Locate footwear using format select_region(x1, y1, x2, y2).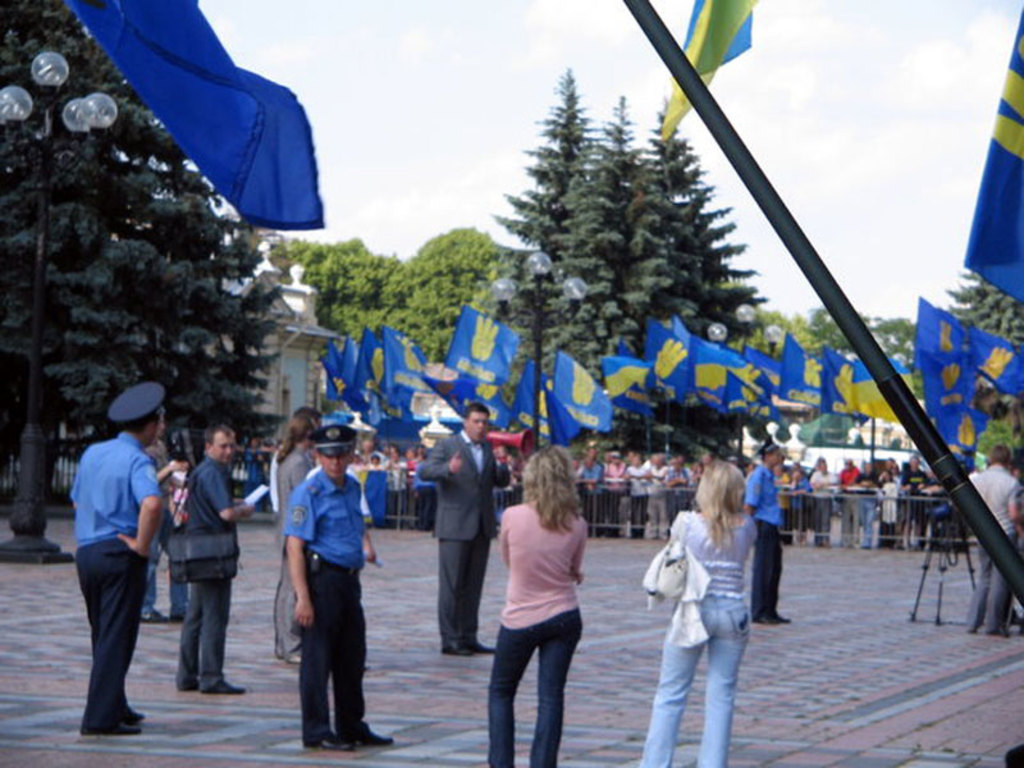
select_region(119, 714, 138, 722).
